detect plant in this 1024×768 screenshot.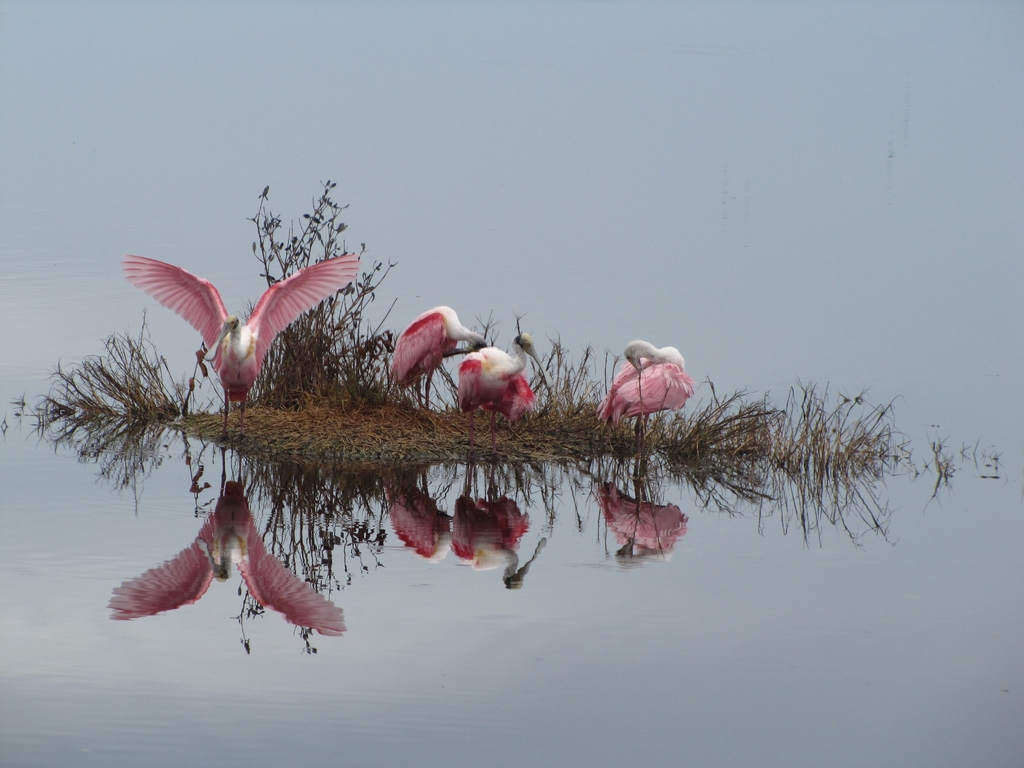
Detection: locate(237, 175, 399, 413).
